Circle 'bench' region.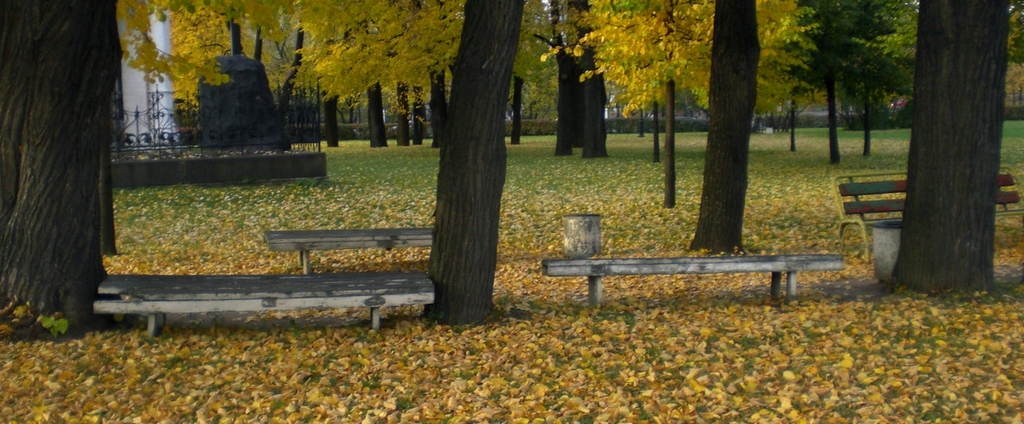
Region: select_region(832, 171, 1023, 267).
